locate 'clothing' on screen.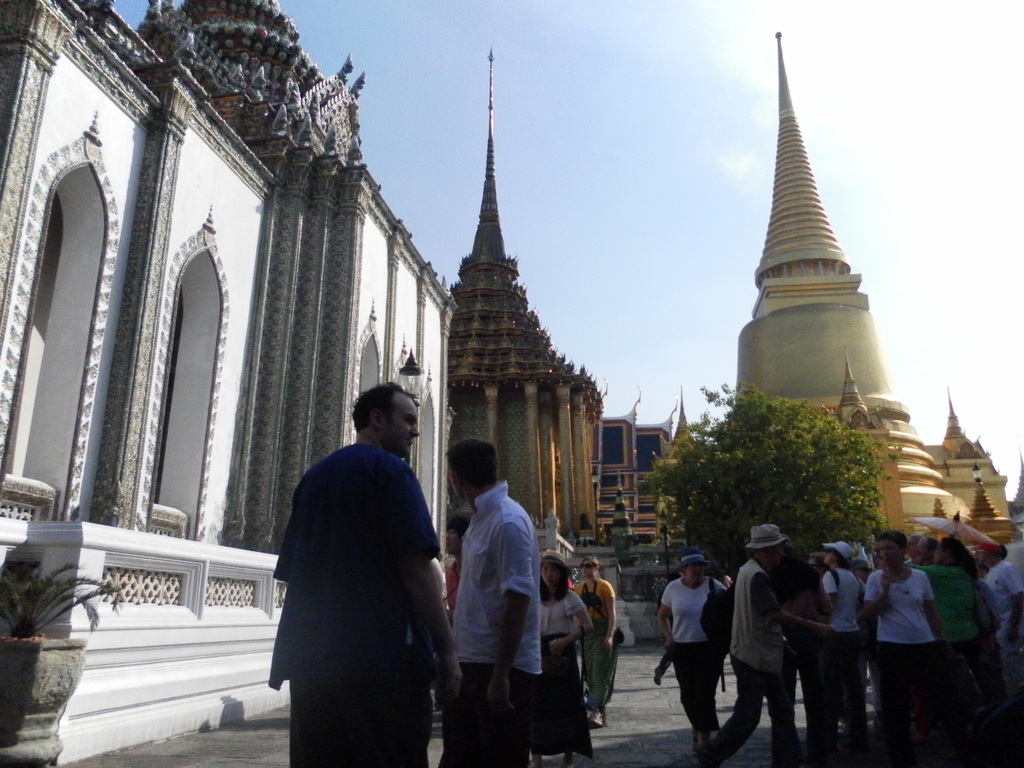
On screen at <box>863,557,947,767</box>.
